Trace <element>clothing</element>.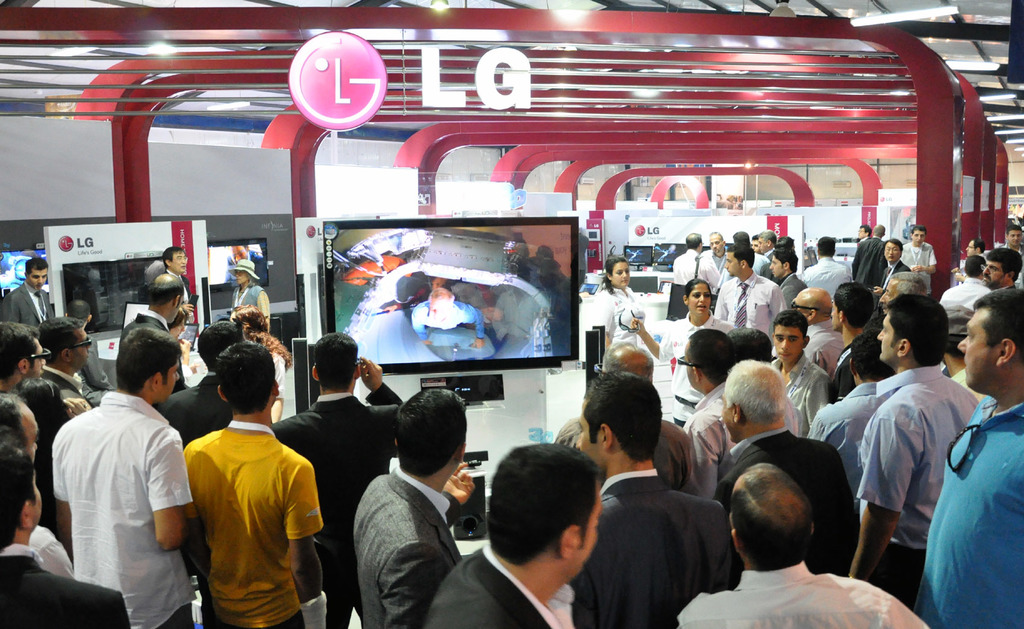
Traced to bbox=[49, 388, 205, 628].
